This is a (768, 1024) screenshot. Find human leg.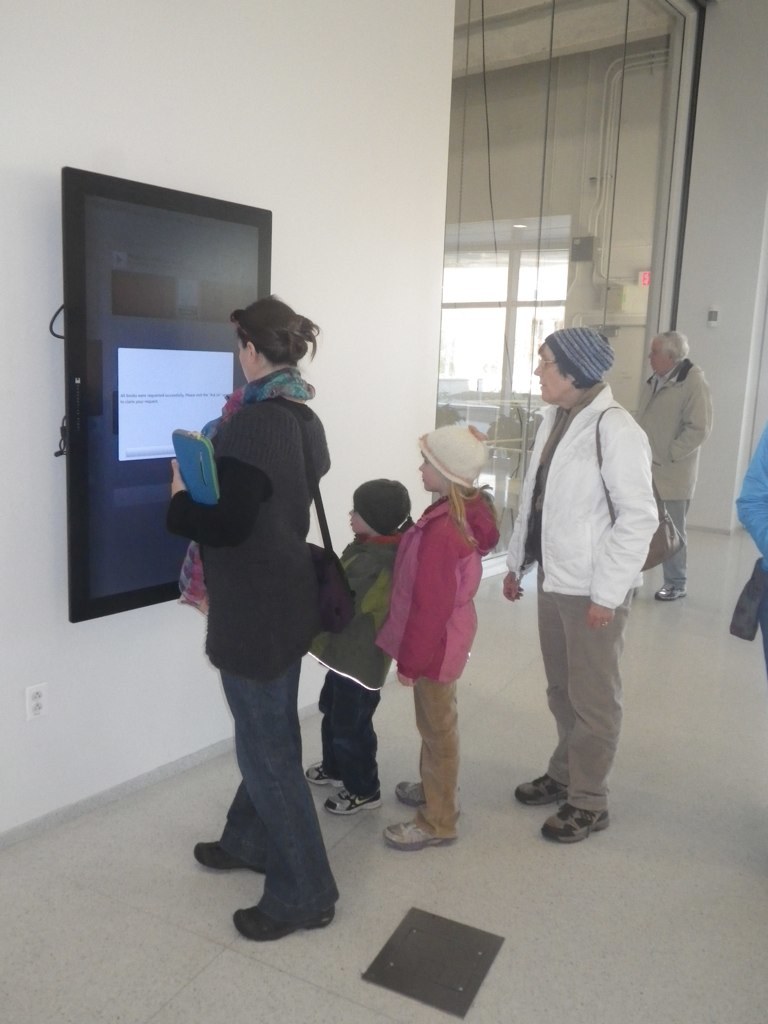
Bounding box: detection(652, 505, 689, 604).
